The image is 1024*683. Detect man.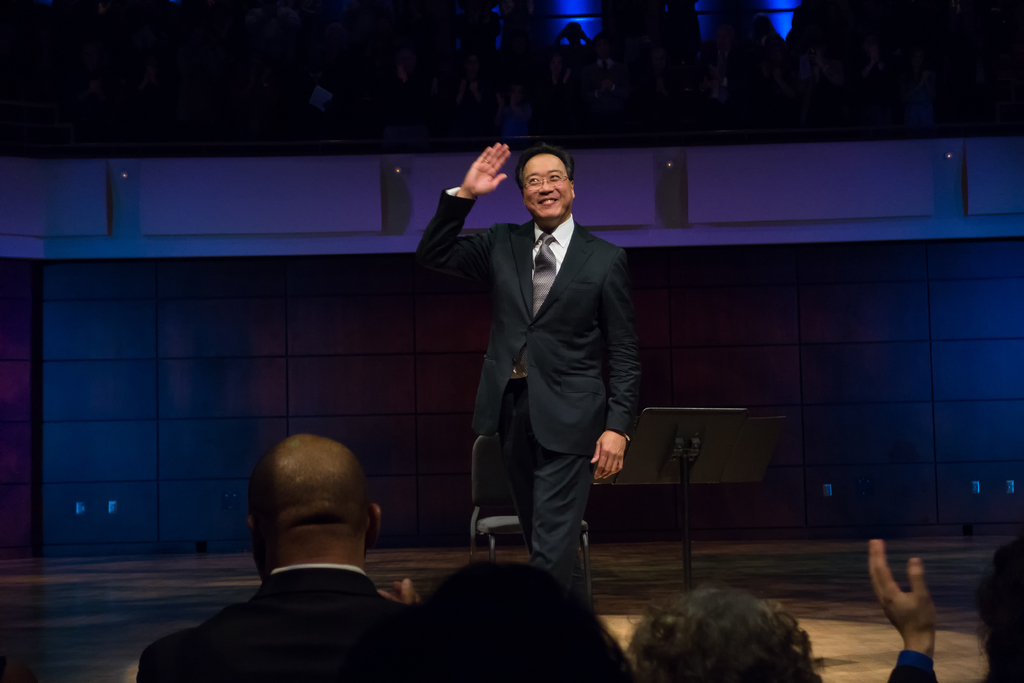
Detection: rect(416, 552, 642, 682).
